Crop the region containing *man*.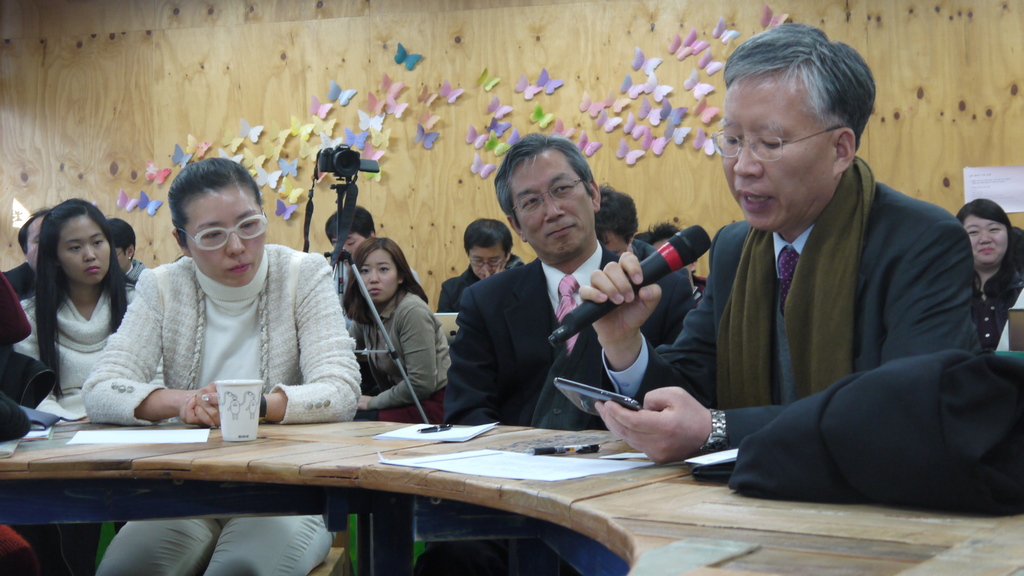
Crop region: x1=434 y1=220 x2=531 y2=314.
